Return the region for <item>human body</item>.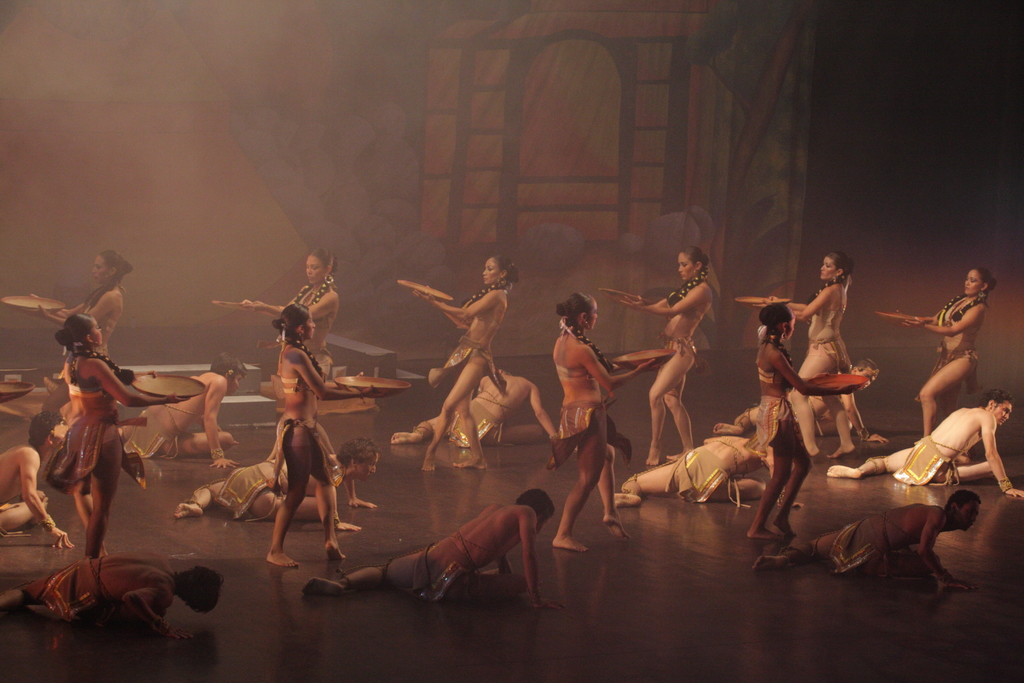
(265,310,369,573).
